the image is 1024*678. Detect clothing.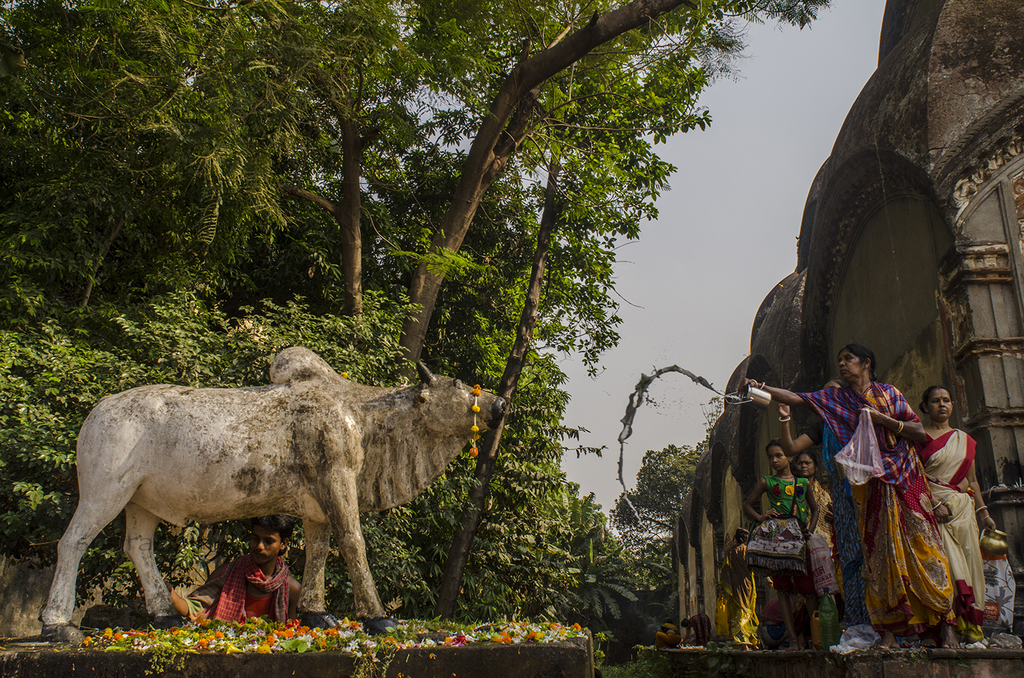
Detection: x1=912 y1=428 x2=983 y2=638.
